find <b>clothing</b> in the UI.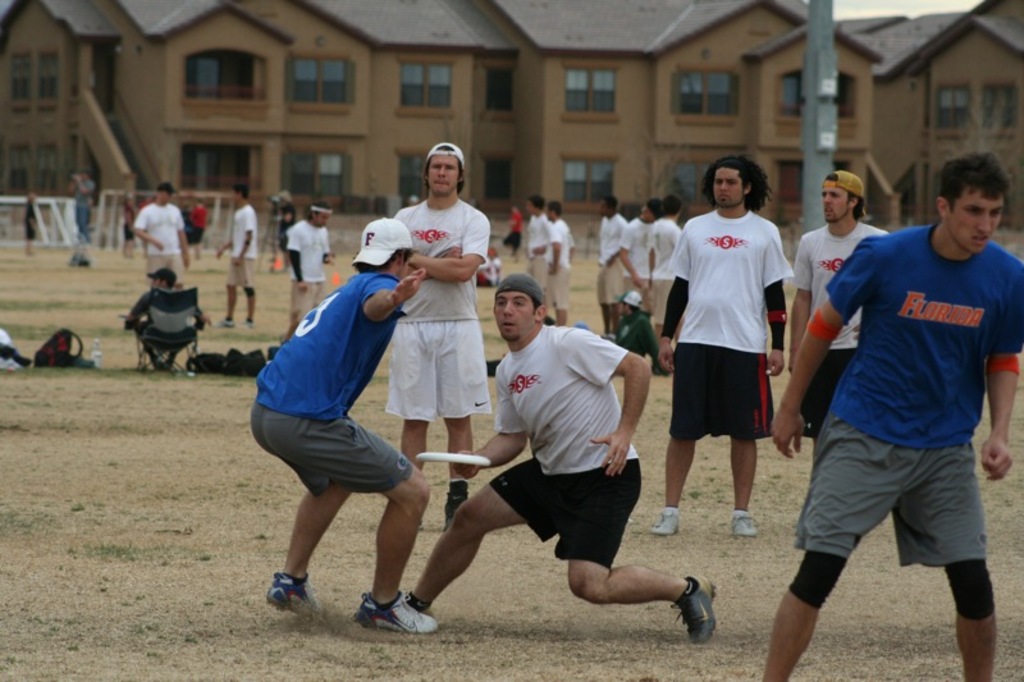
UI element at x1=730 y1=507 x2=749 y2=518.
